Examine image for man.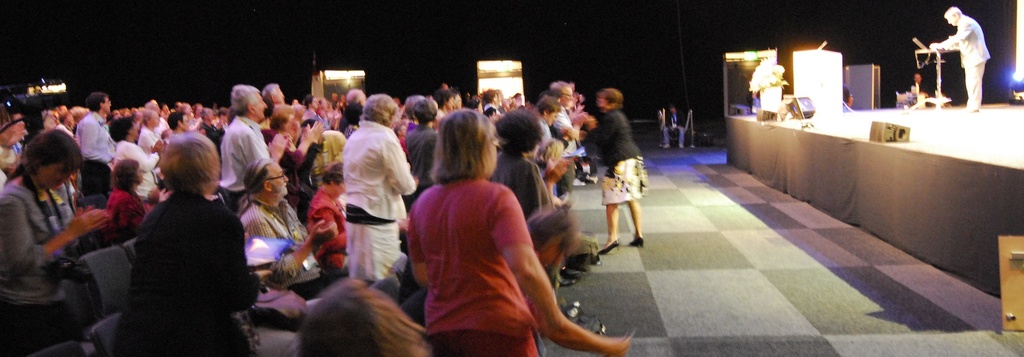
Examination result: locate(168, 109, 191, 139).
